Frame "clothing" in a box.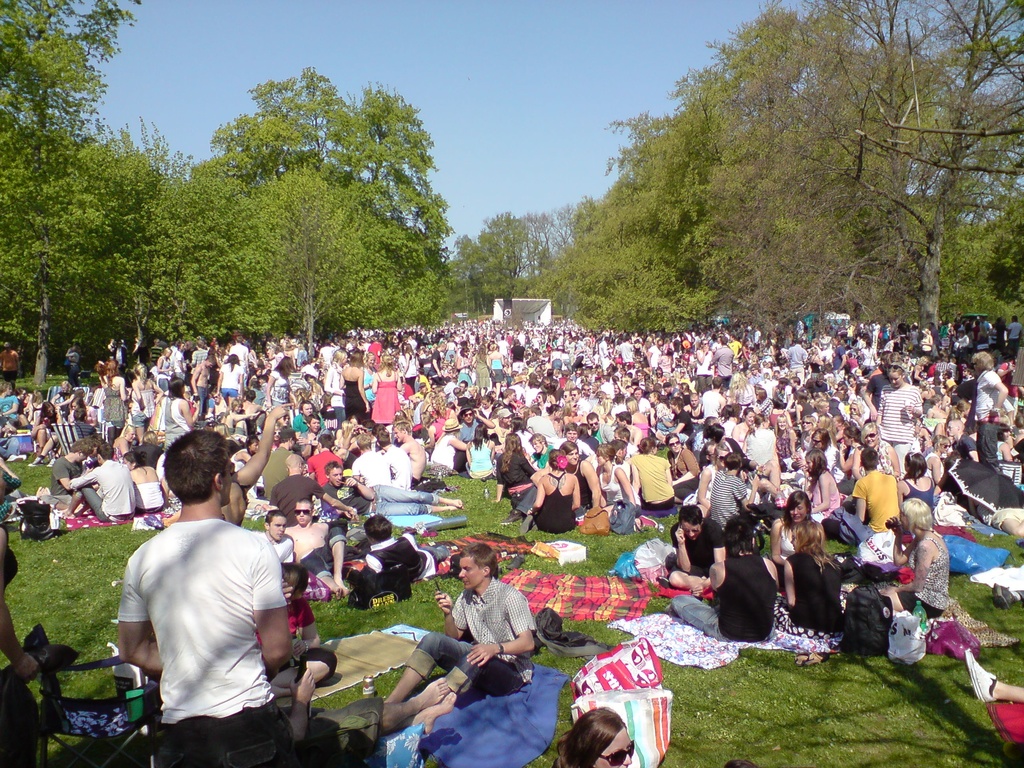
rect(701, 477, 743, 527).
